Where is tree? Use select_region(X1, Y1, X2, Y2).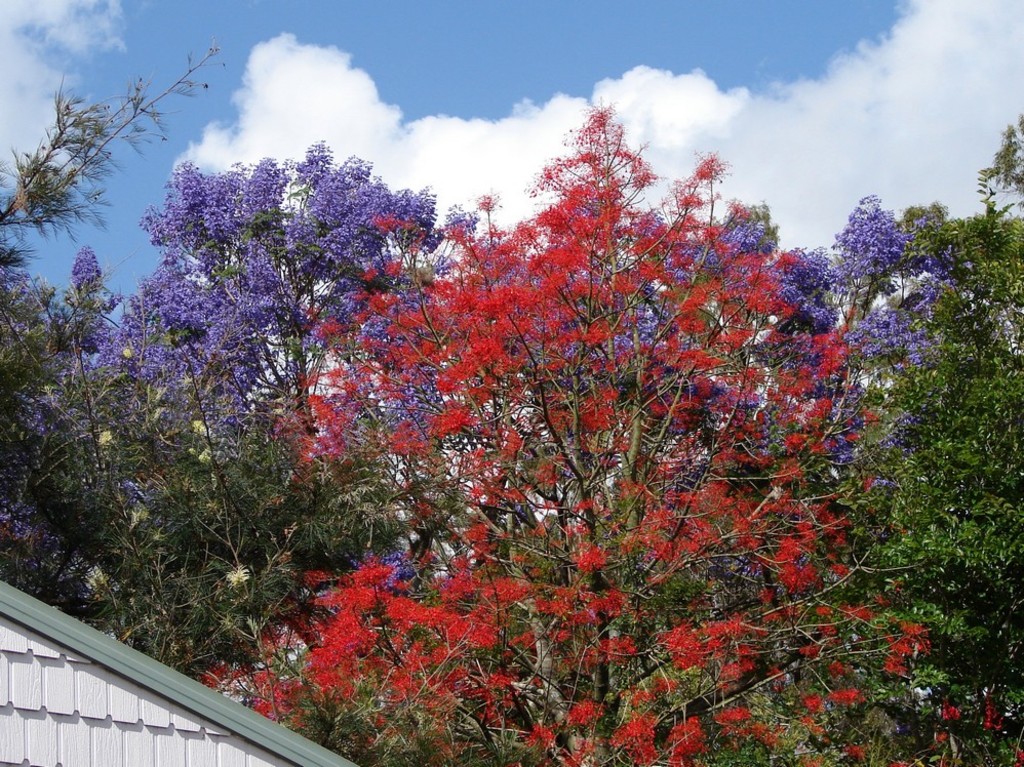
select_region(75, 142, 461, 766).
